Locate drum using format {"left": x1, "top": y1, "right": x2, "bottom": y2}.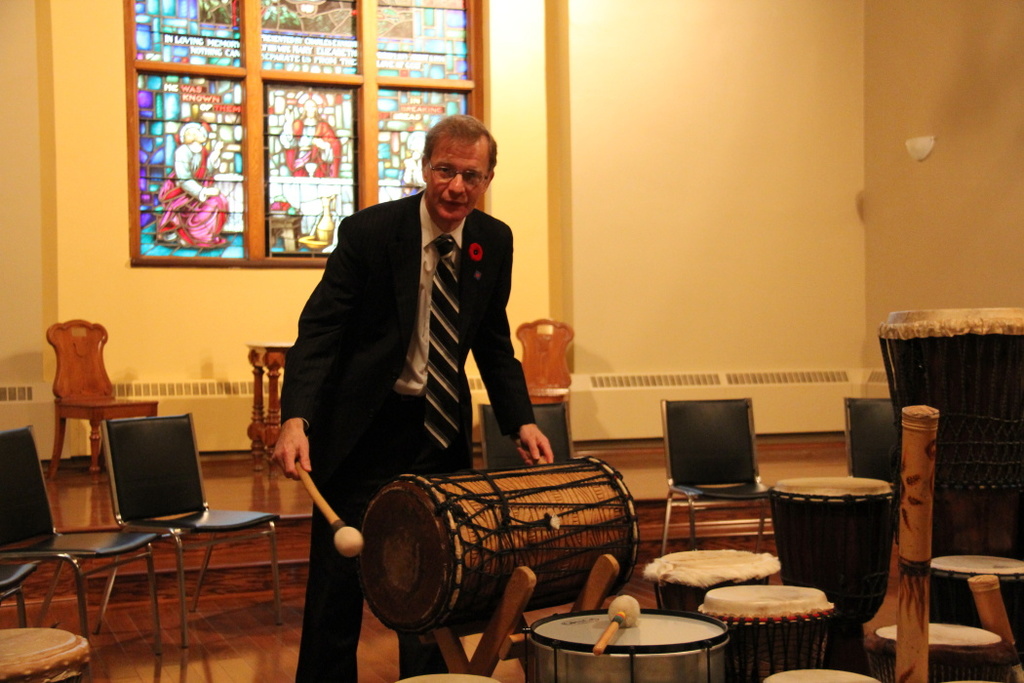
{"left": 879, "top": 623, "right": 1010, "bottom": 682}.
